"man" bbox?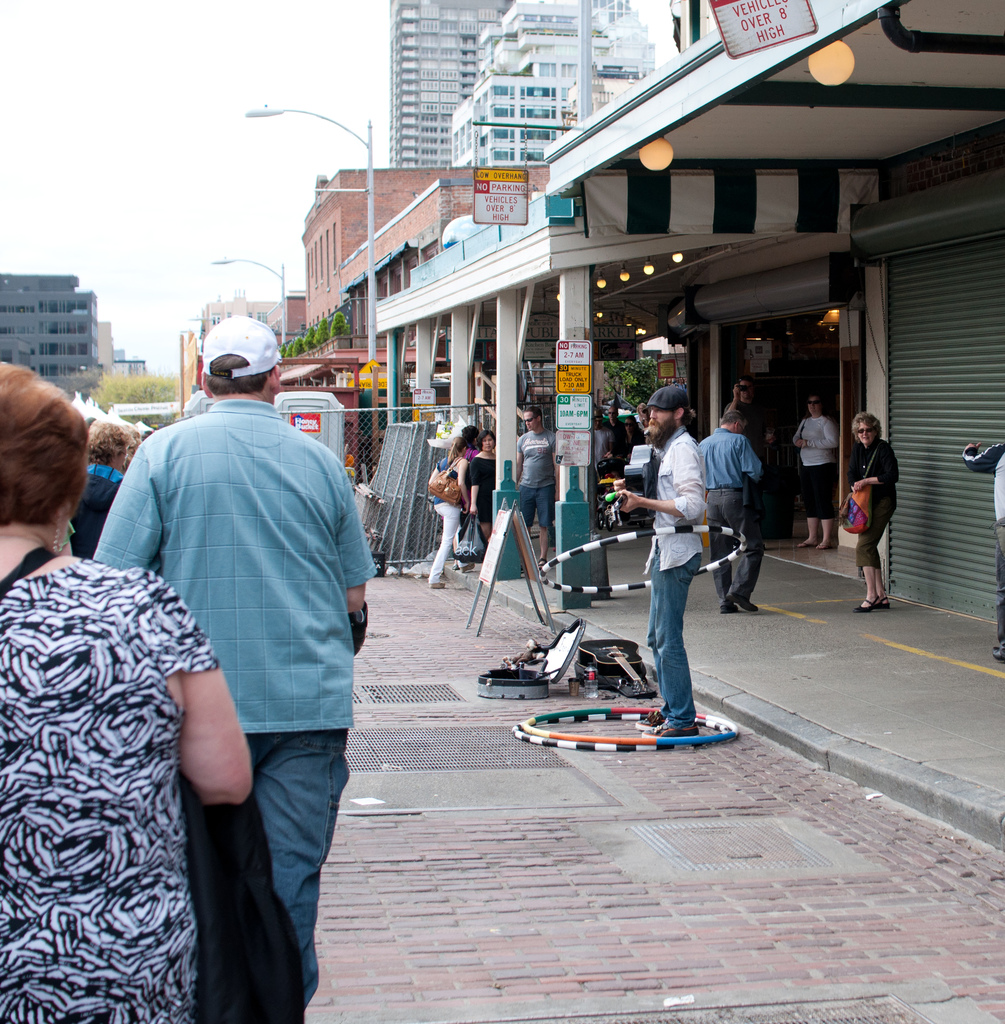
BBox(44, 351, 347, 1023)
